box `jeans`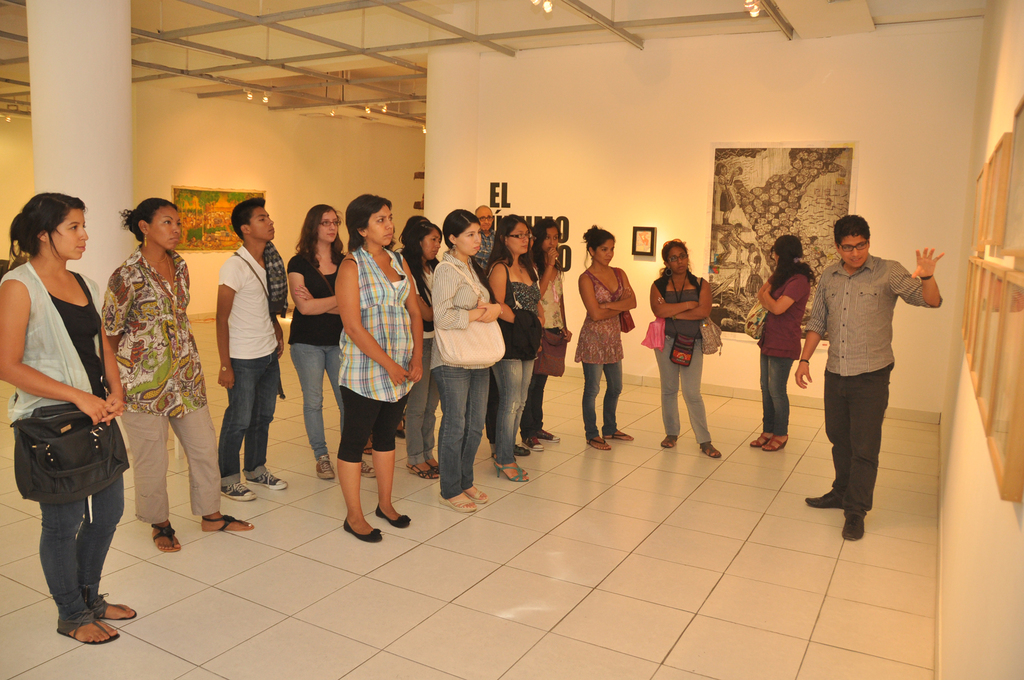
x1=441 y1=369 x2=490 y2=503
